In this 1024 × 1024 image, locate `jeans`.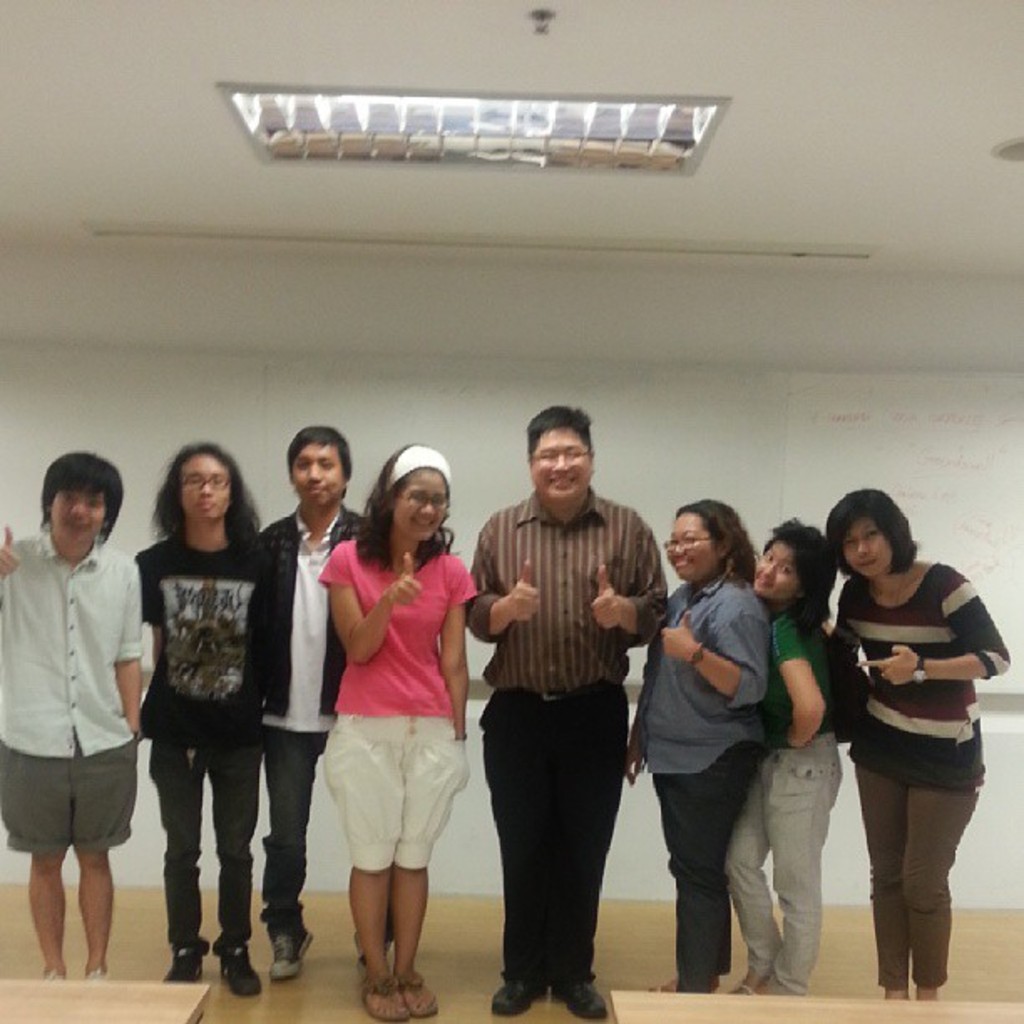
Bounding box: locate(261, 723, 397, 944).
